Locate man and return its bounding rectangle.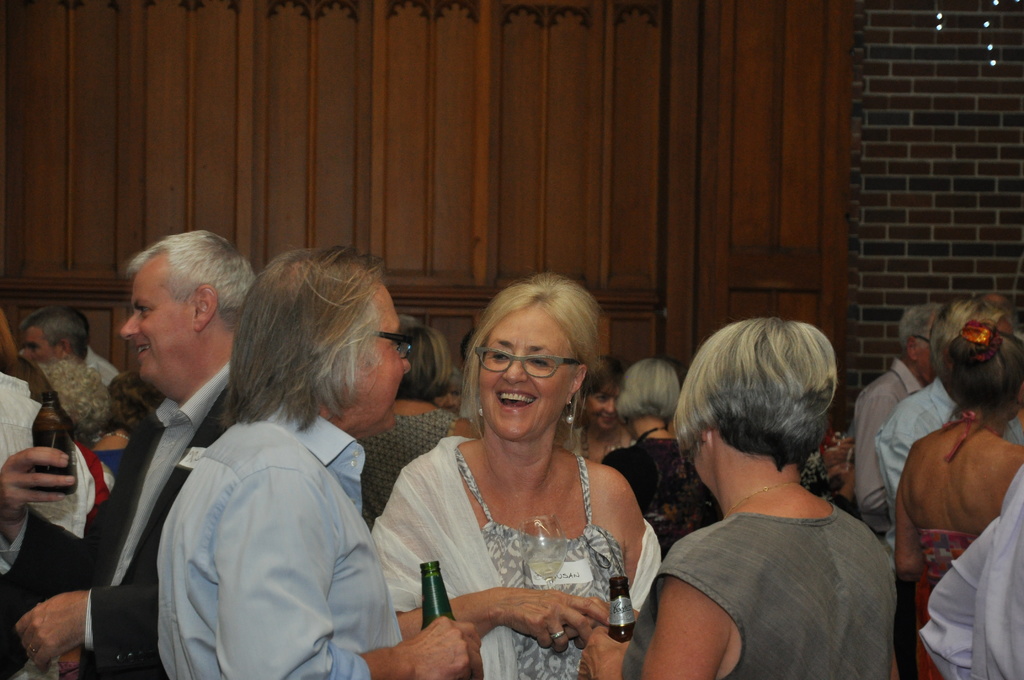
(x1=17, y1=304, x2=92, y2=369).
